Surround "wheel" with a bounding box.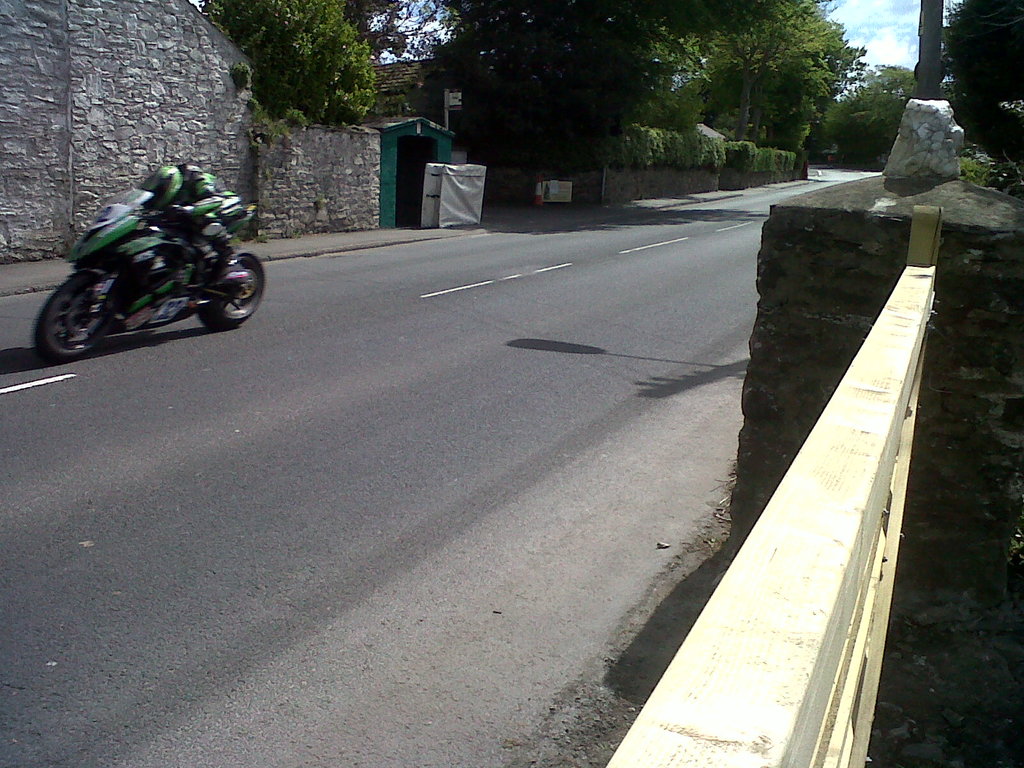
<bbox>197, 252, 262, 328</bbox>.
